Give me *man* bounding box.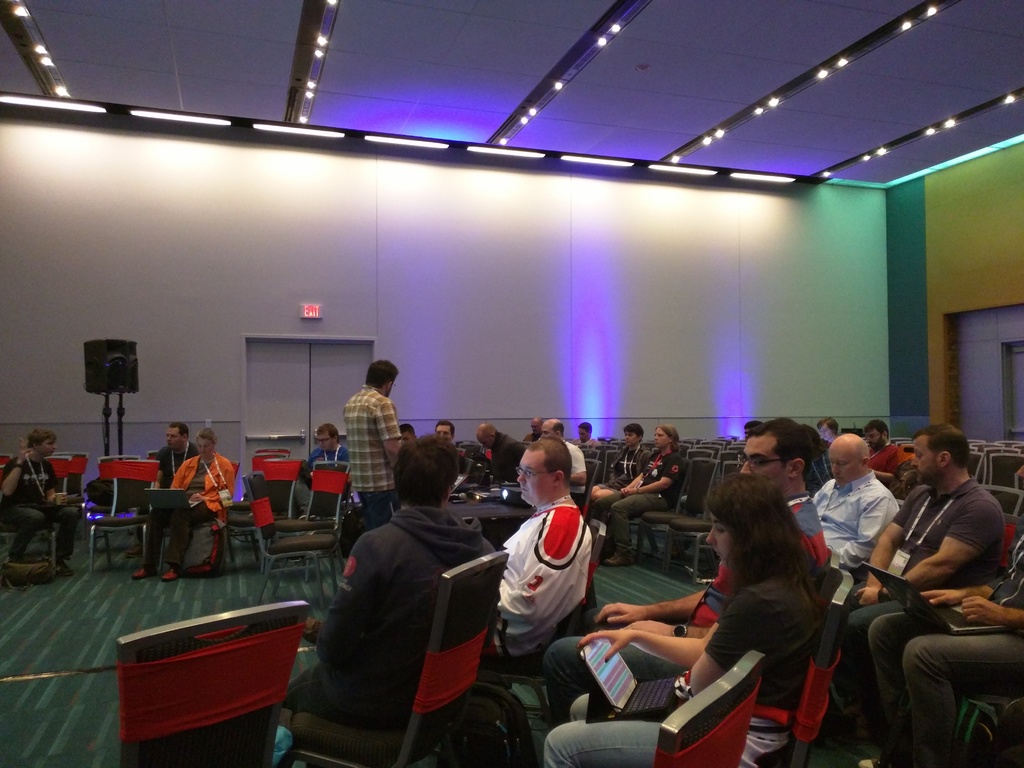
0:433:79:577.
